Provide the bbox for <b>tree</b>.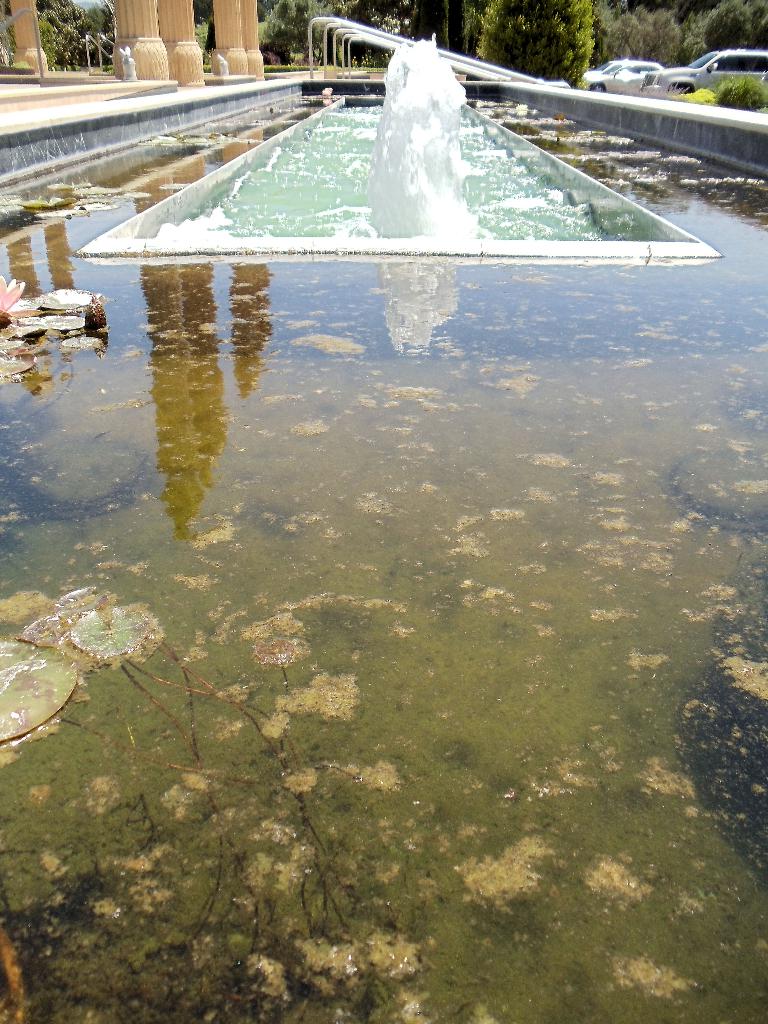
[474,0,591,86].
